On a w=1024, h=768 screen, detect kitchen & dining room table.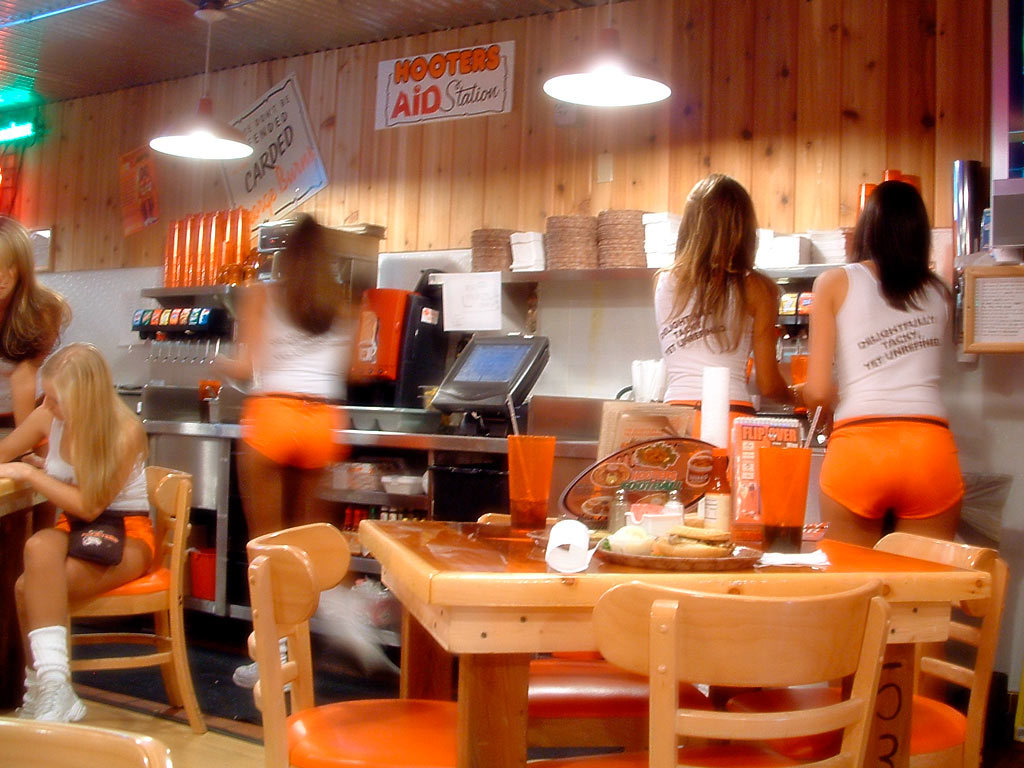
{"x1": 306, "y1": 487, "x2": 1010, "y2": 756}.
